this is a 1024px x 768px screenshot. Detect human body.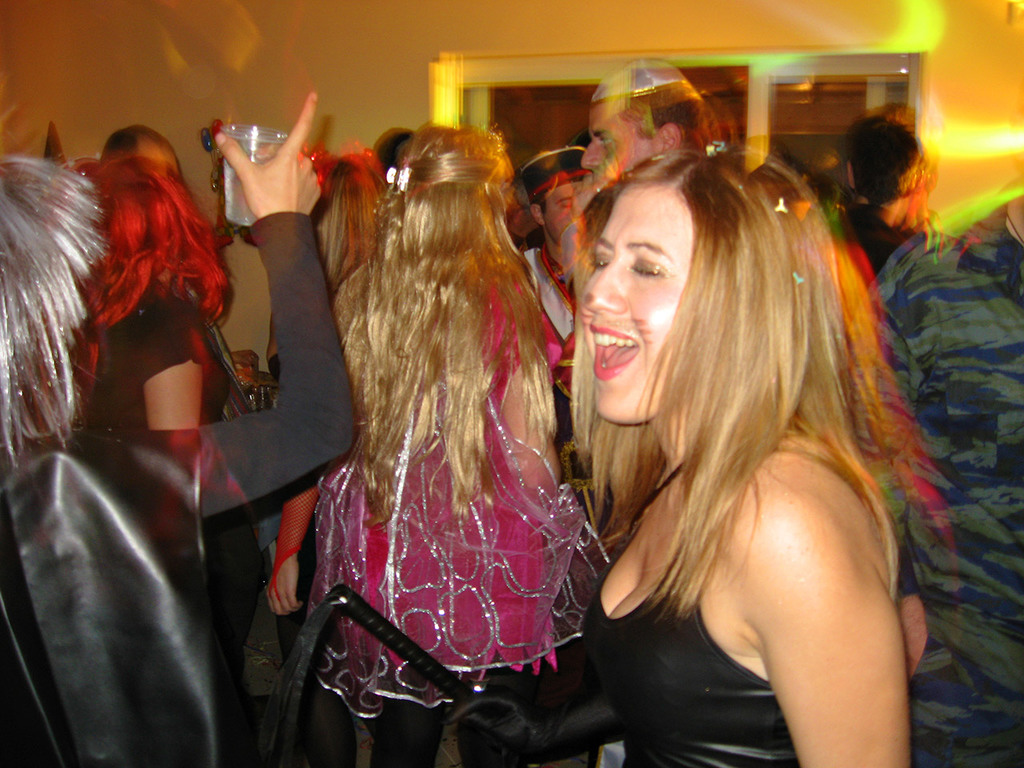
{"left": 576, "top": 408, "right": 914, "bottom": 767}.
